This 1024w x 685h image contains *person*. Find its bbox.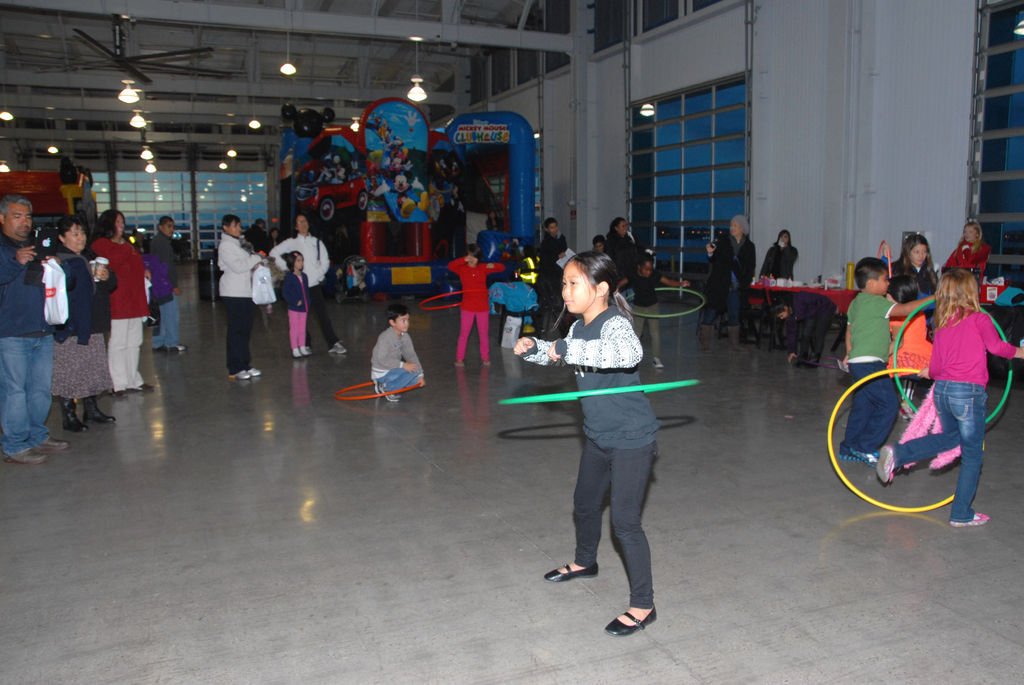
[left=945, top=222, right=993, bottom=271].
